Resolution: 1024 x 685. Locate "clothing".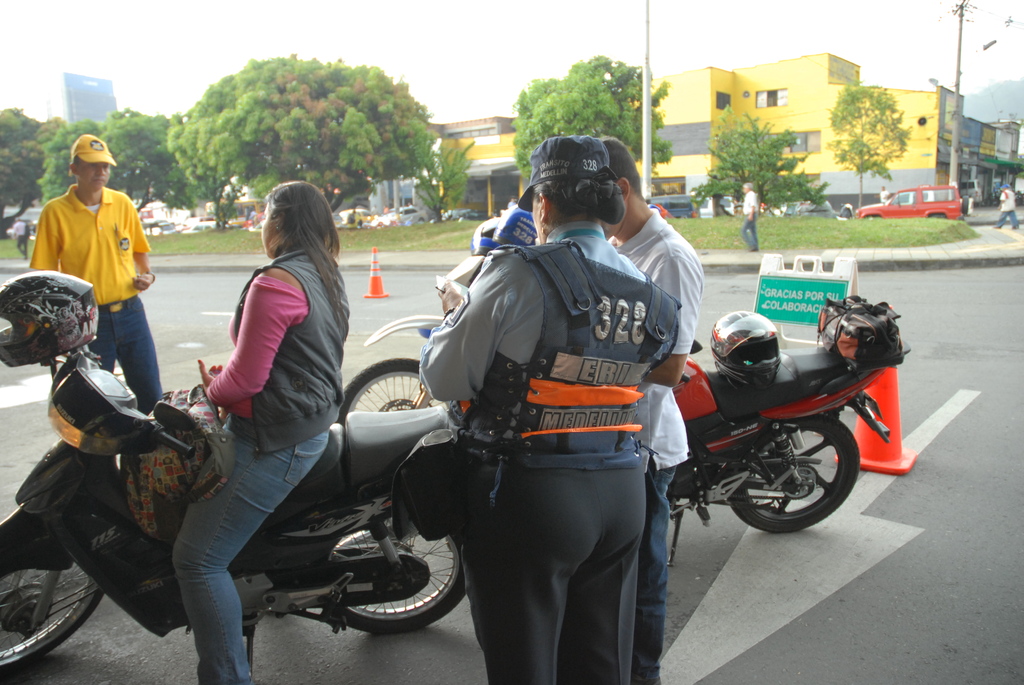
x1=173, y1=246, x2=351, y2=684.
